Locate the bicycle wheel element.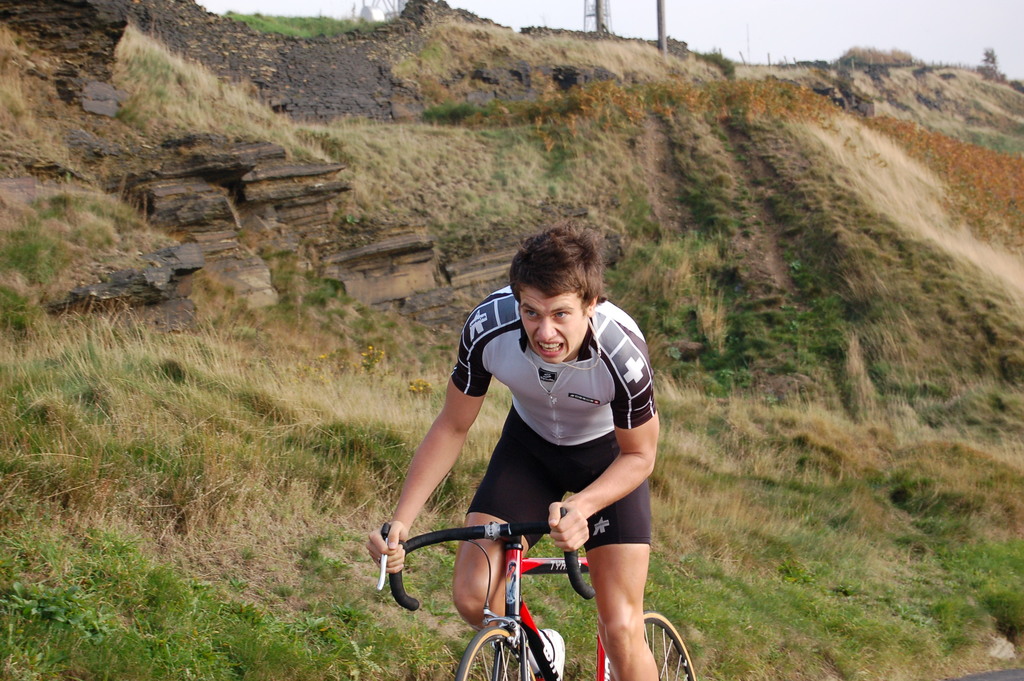
Element bbox: (463,630,544,680).
